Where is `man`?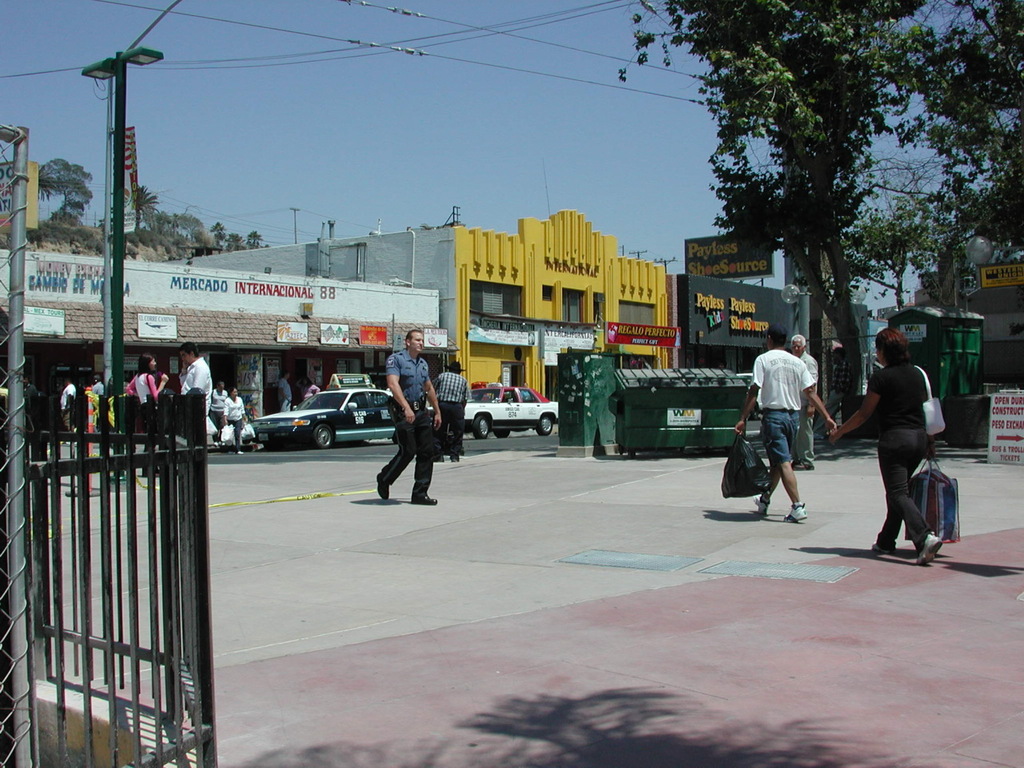
BBox(277, 370, 293, 413).
